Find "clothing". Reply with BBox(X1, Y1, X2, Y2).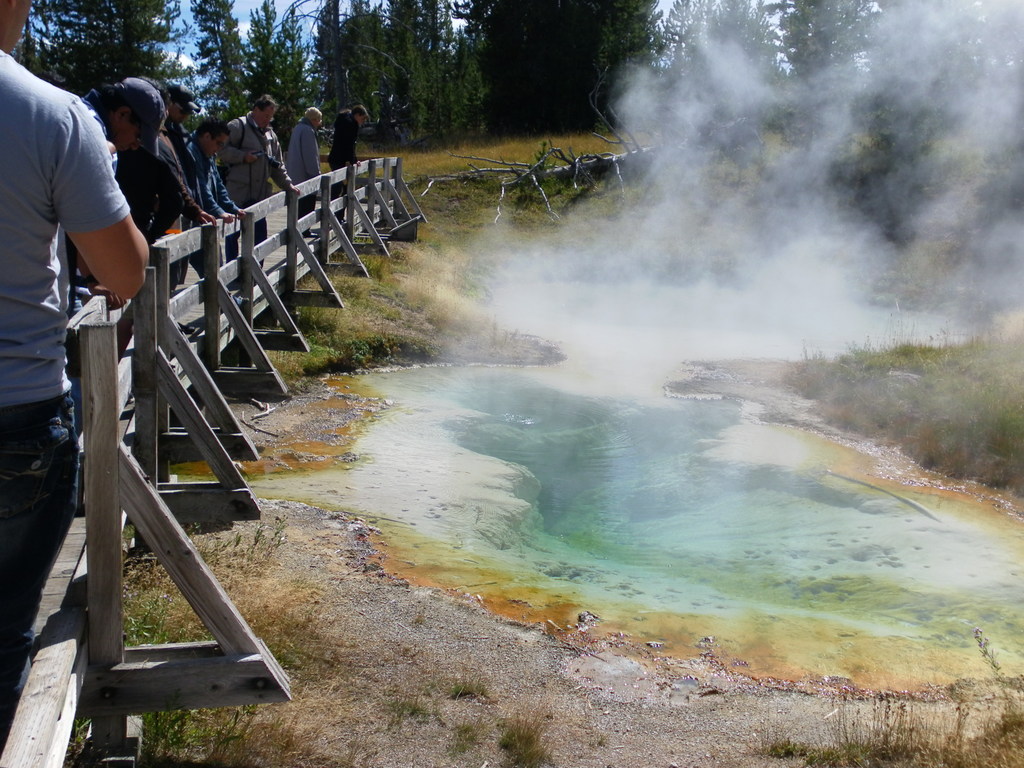
BBox(330, 111, 350, 220).
